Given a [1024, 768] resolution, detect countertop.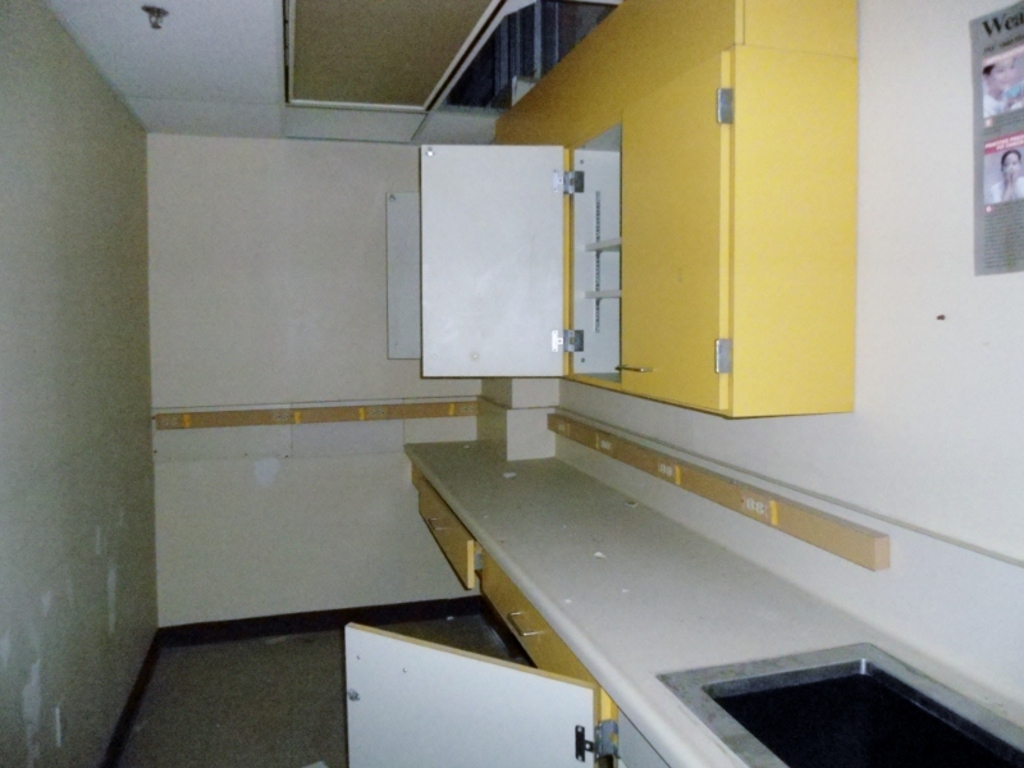
403 439 1023 767.
